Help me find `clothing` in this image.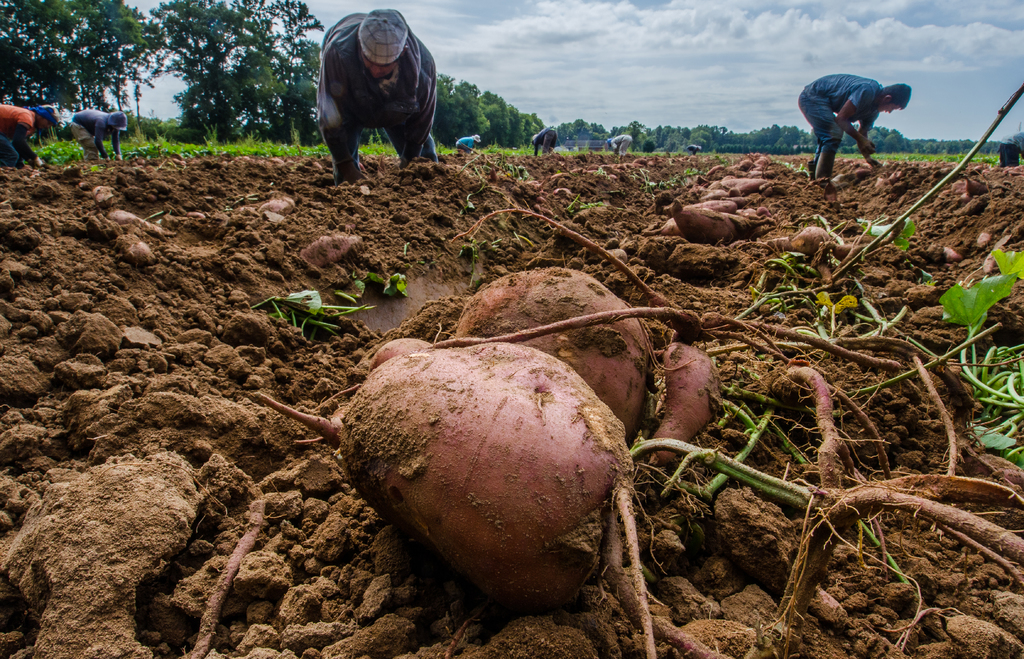
Found it: detection(529, 126, 559, 152).
